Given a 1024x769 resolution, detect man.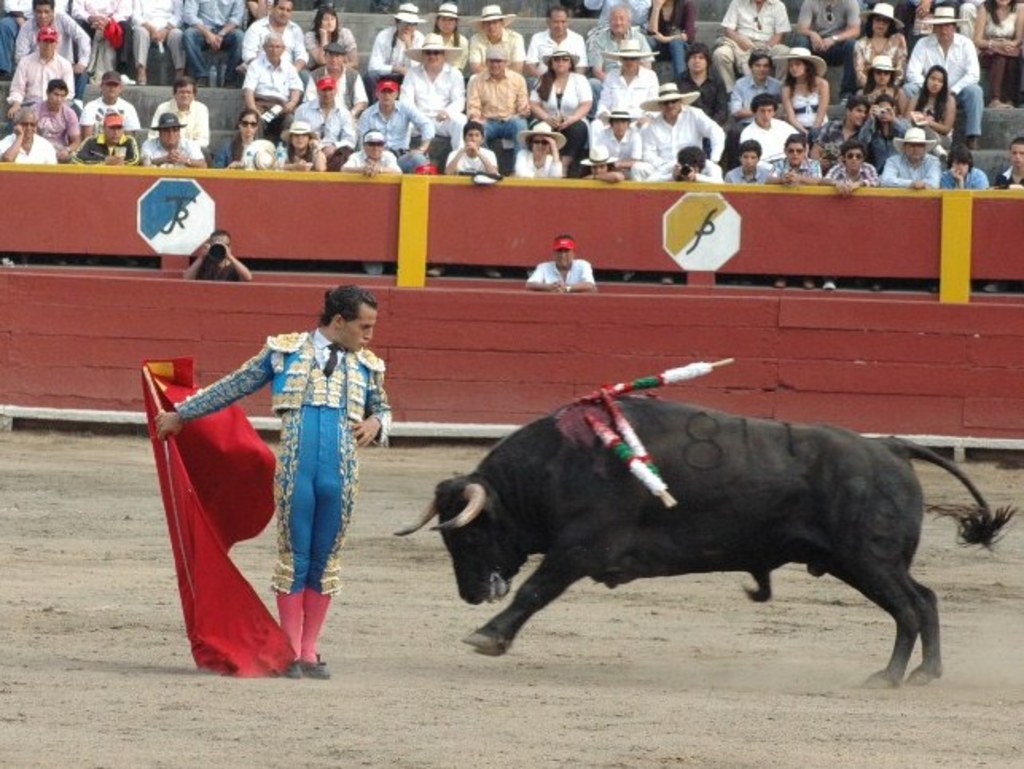
pyautogui.locateOnScreen(425, 126, 498, 282).
